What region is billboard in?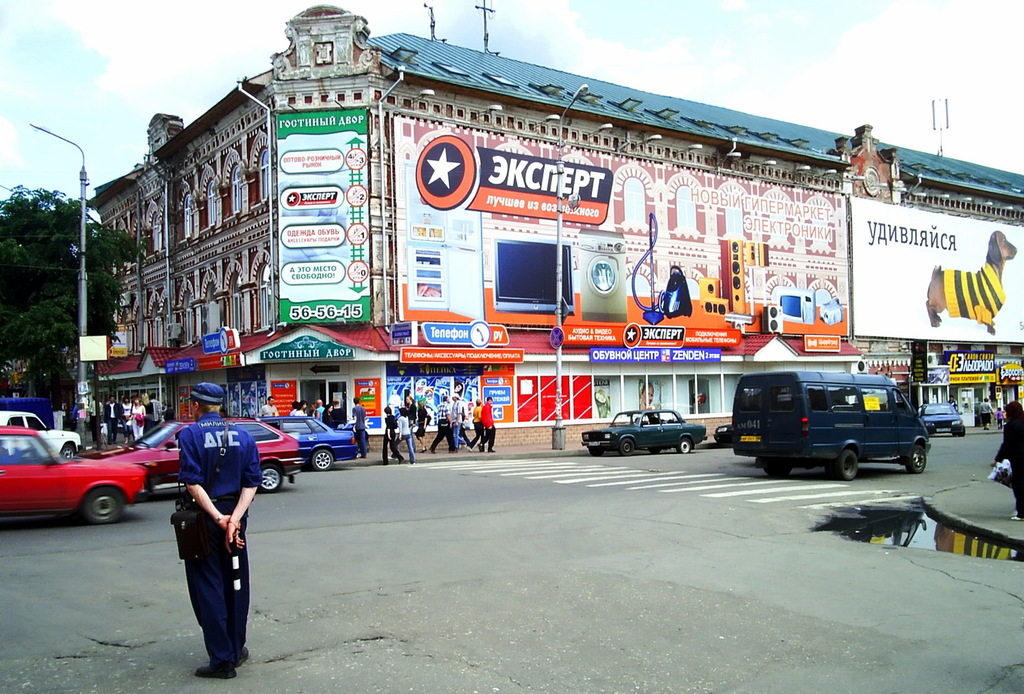
box=[103, 325, 134, 359].
